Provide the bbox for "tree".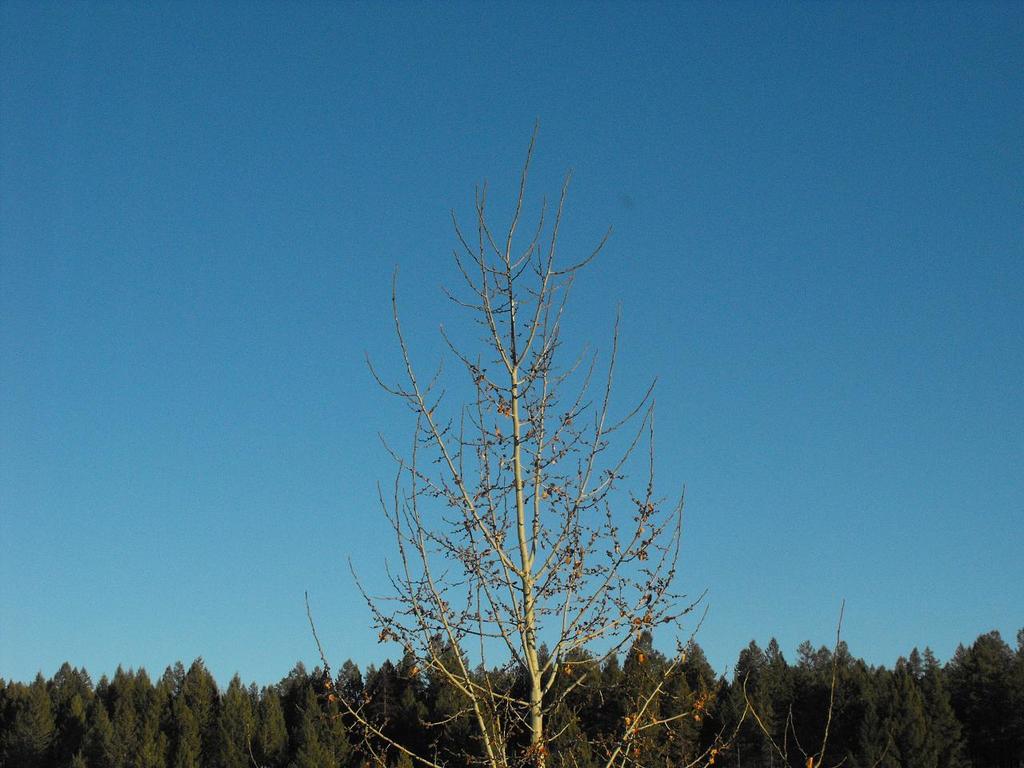
l=904, t=652, r=964, b=756.
